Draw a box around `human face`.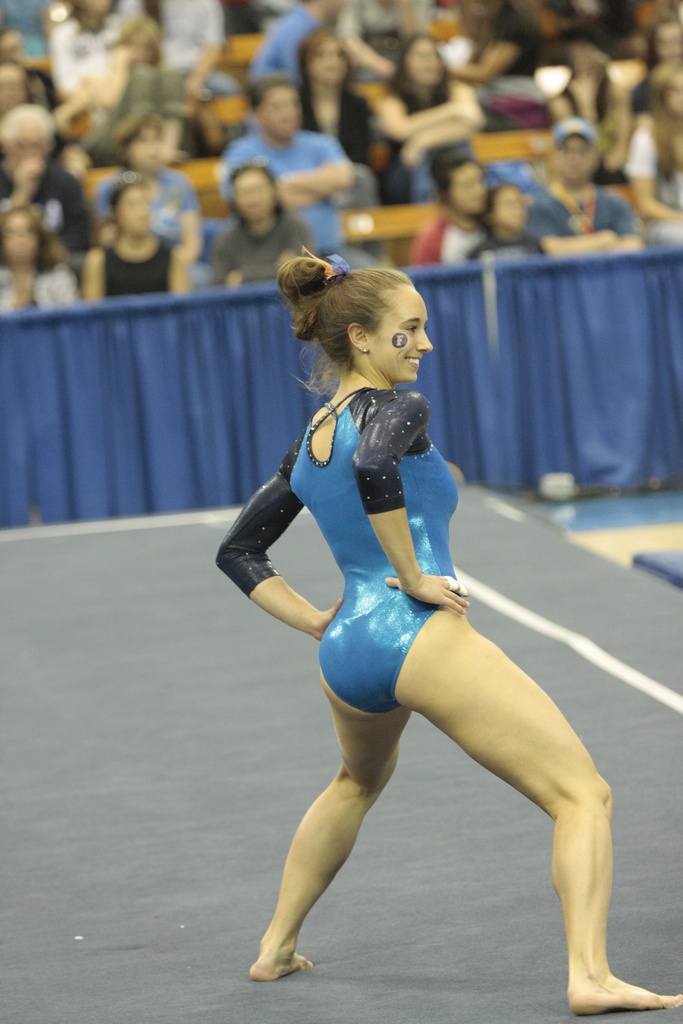
locate(0, 24, 682, 267).
